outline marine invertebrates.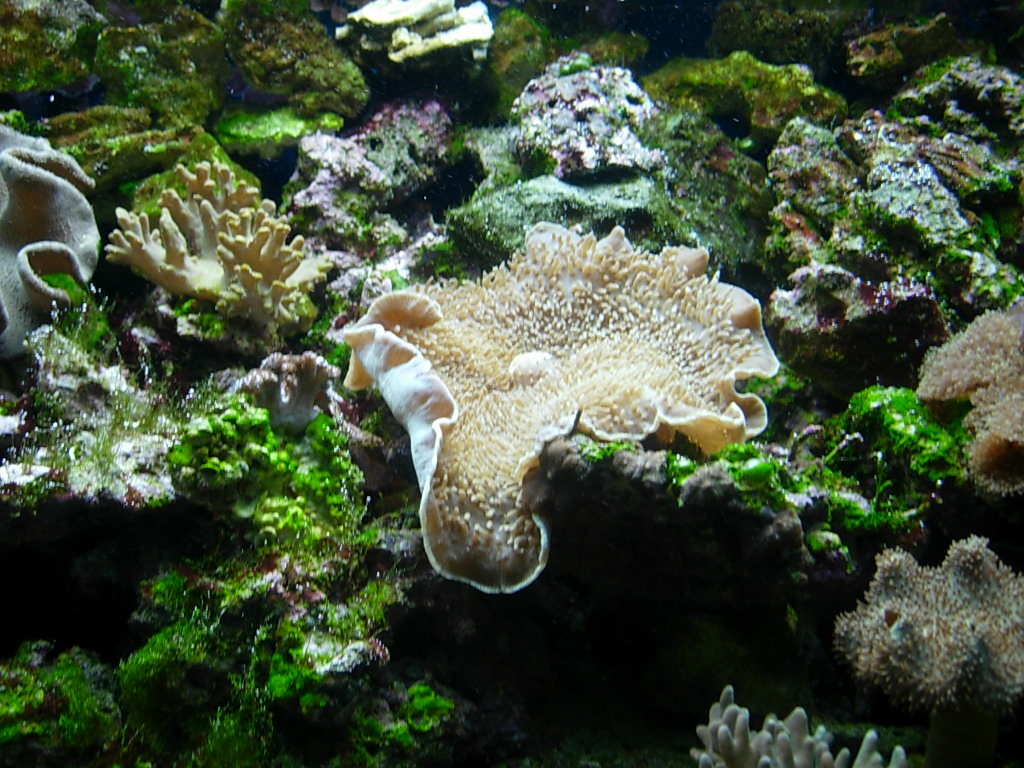
Outline: {"left": 344, "top": 232, "right": 766, "bottom": 614}.
